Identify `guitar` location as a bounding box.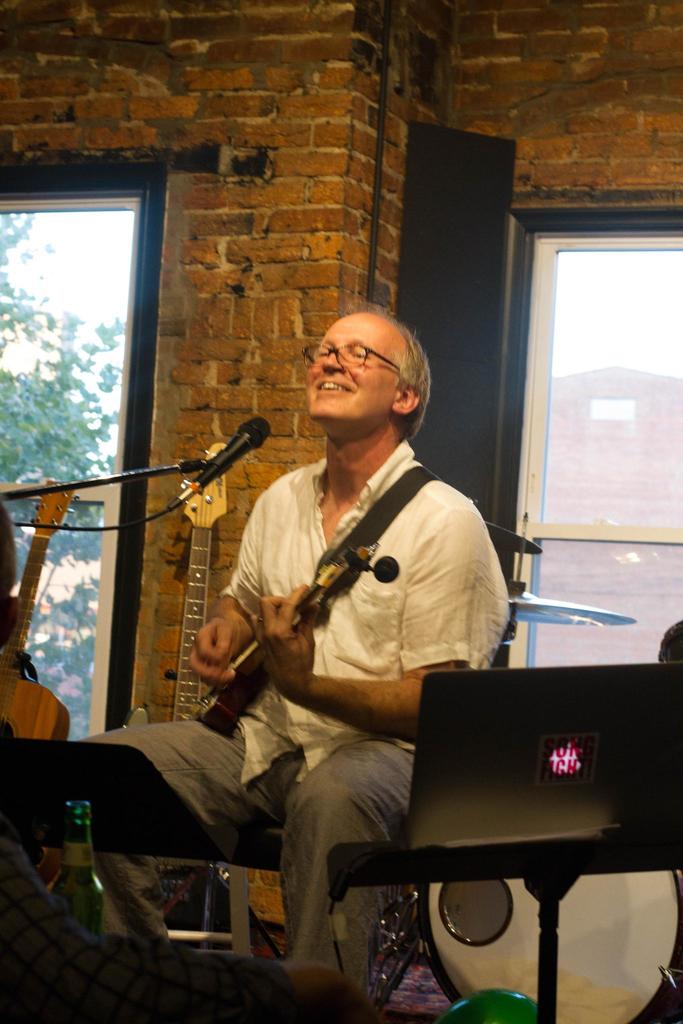
x1=118, y1=431, x2=239, y2=946.
